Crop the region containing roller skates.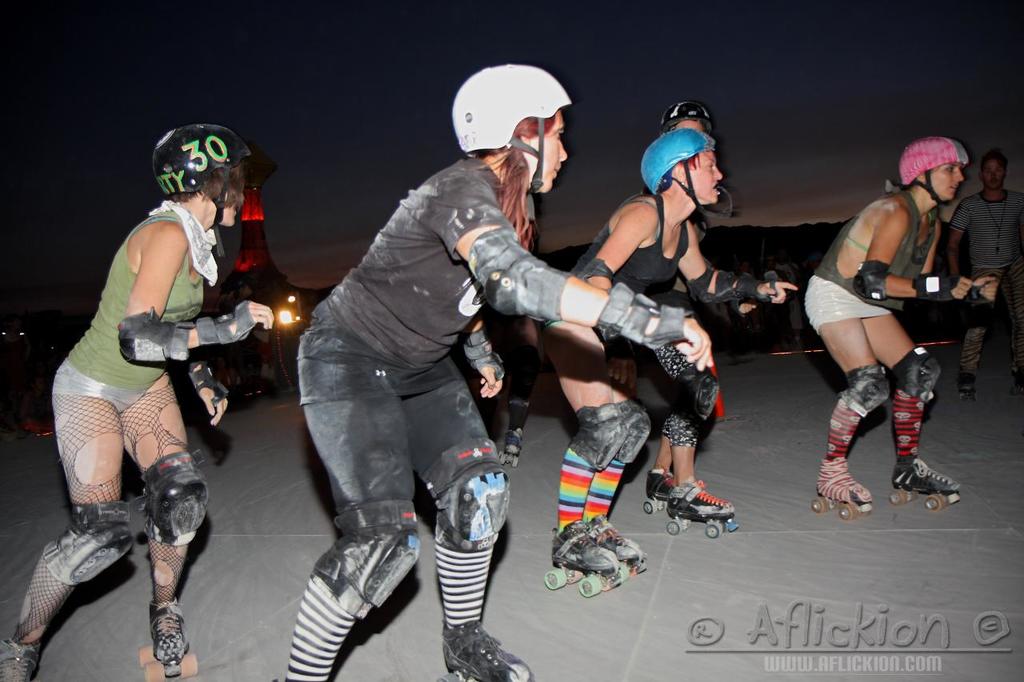
Crop region: 0 637 41 681.
